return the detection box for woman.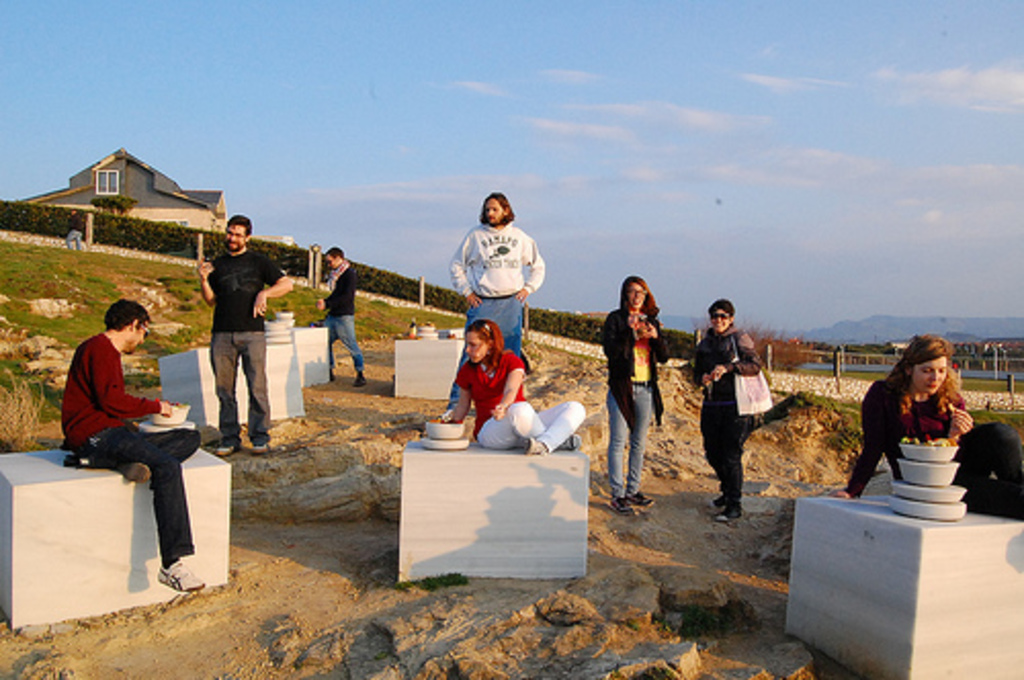
604,277,670,514.
